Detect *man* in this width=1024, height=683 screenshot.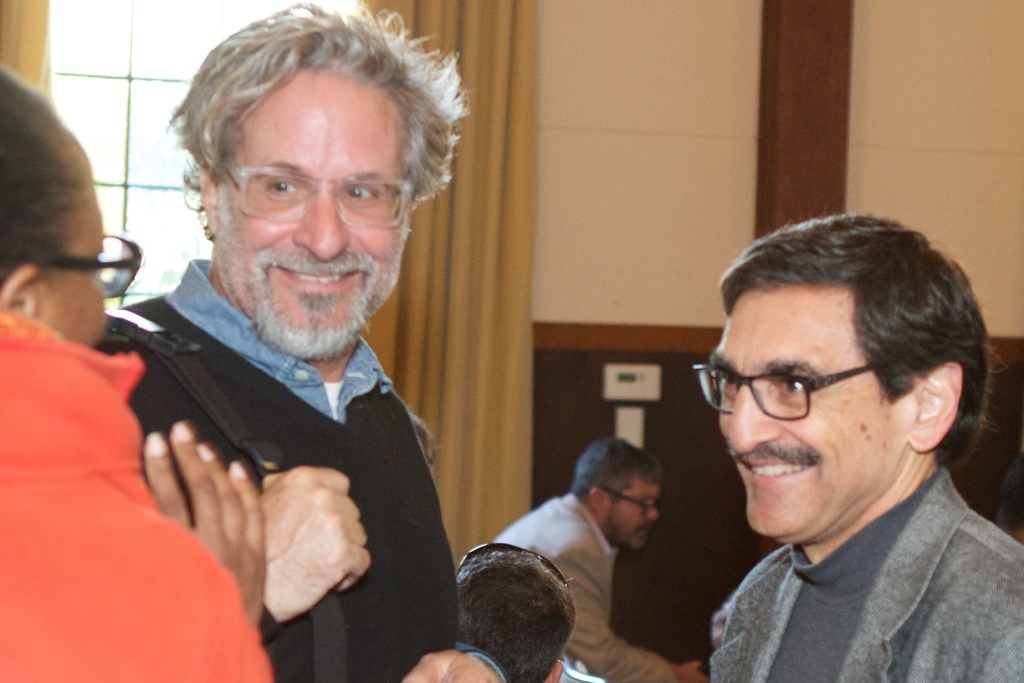
Detection: 495/436/703/682.
